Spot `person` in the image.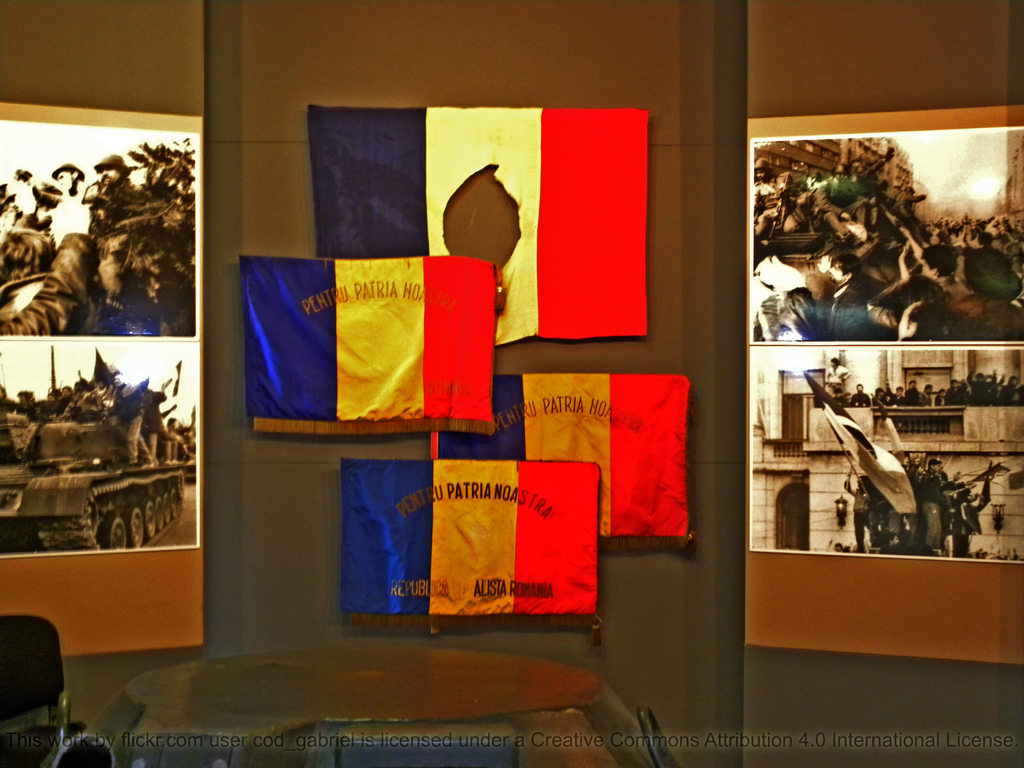
`person` found at bbox=[3, 179, 49, 233].
